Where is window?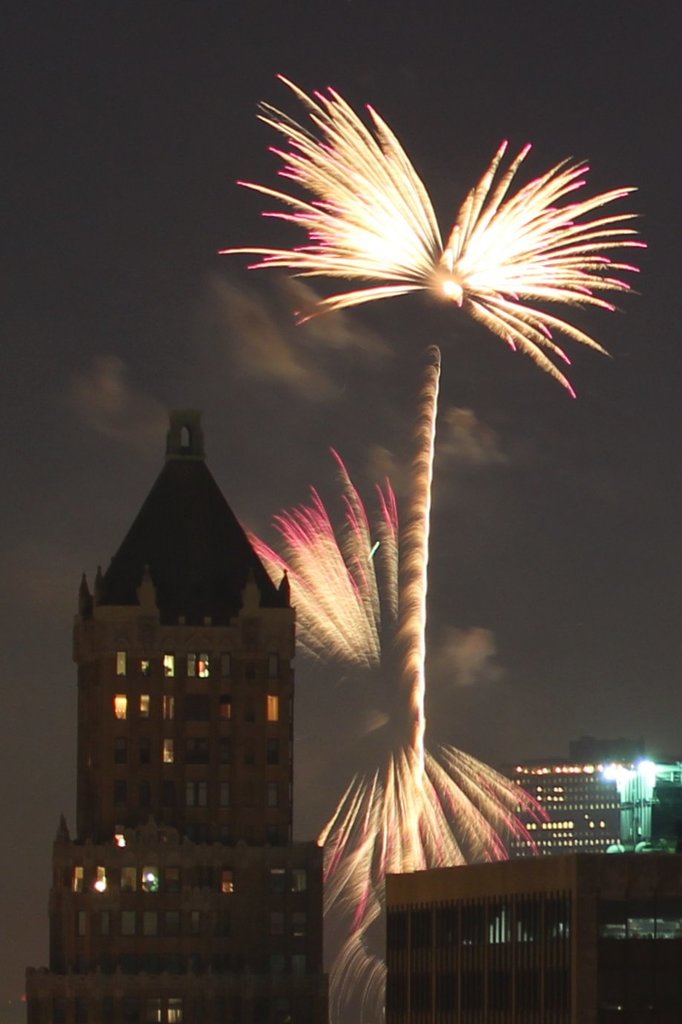
l=163, t=913, r=181, b=935.
